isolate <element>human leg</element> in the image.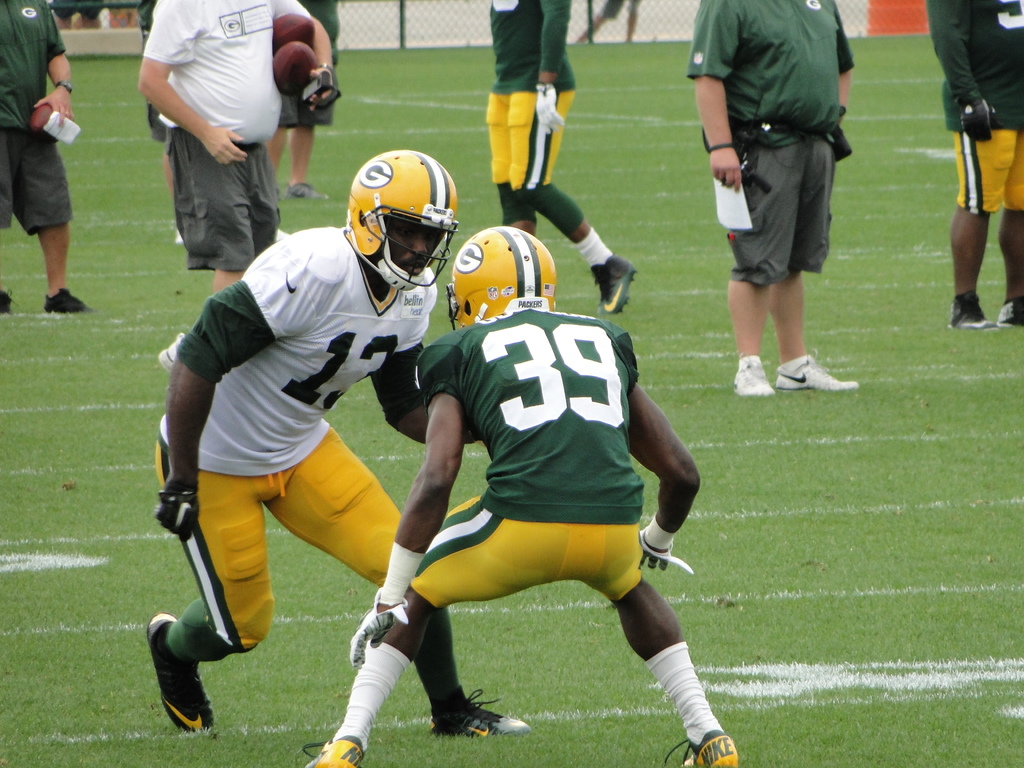
Isolated region: BBox(994, 135, 1023, 322).
